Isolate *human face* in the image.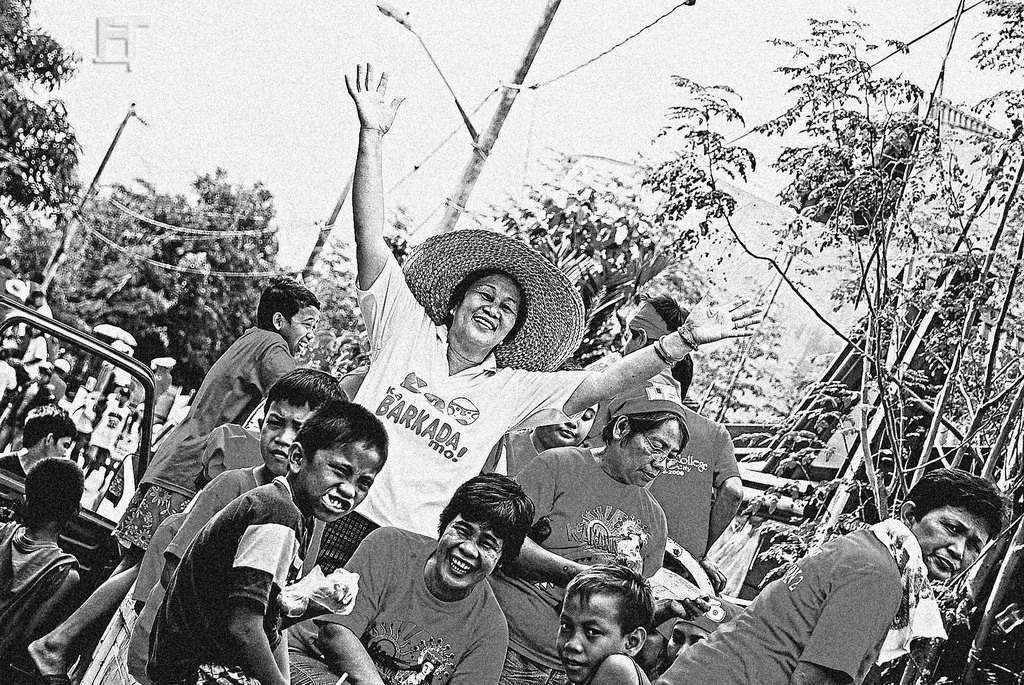
Isolated region: (300, 441, 378, 526).
